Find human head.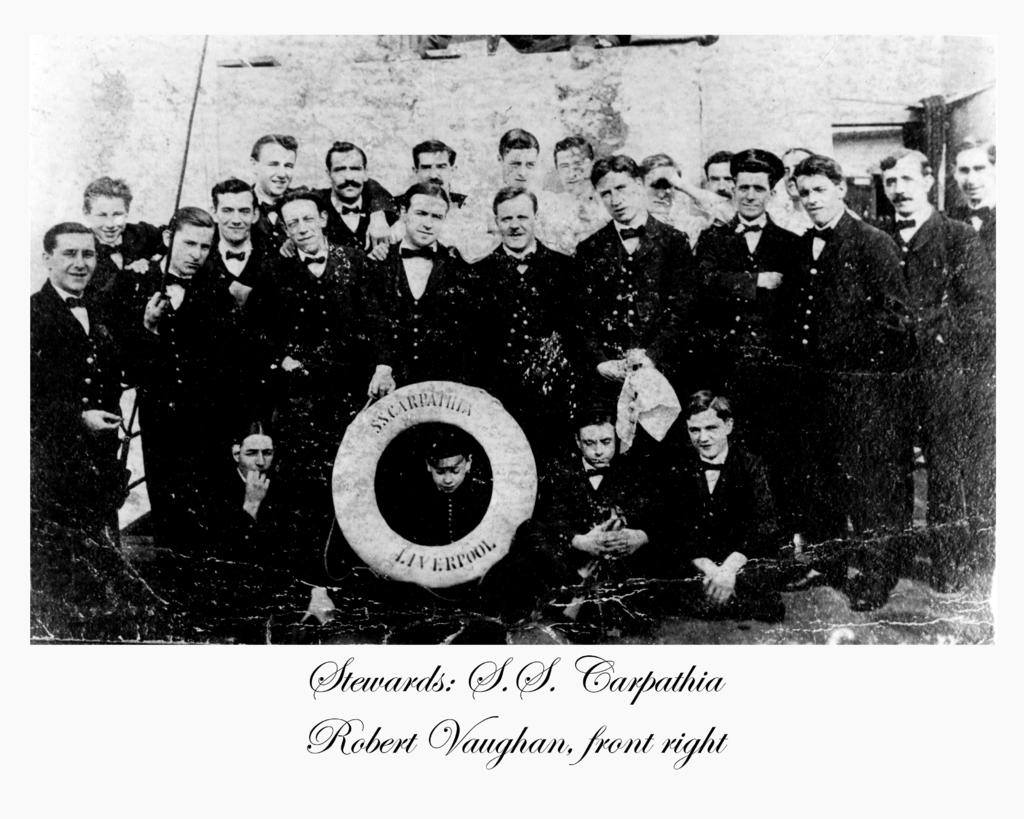
<region>274, 194, 328, 251</region>.
